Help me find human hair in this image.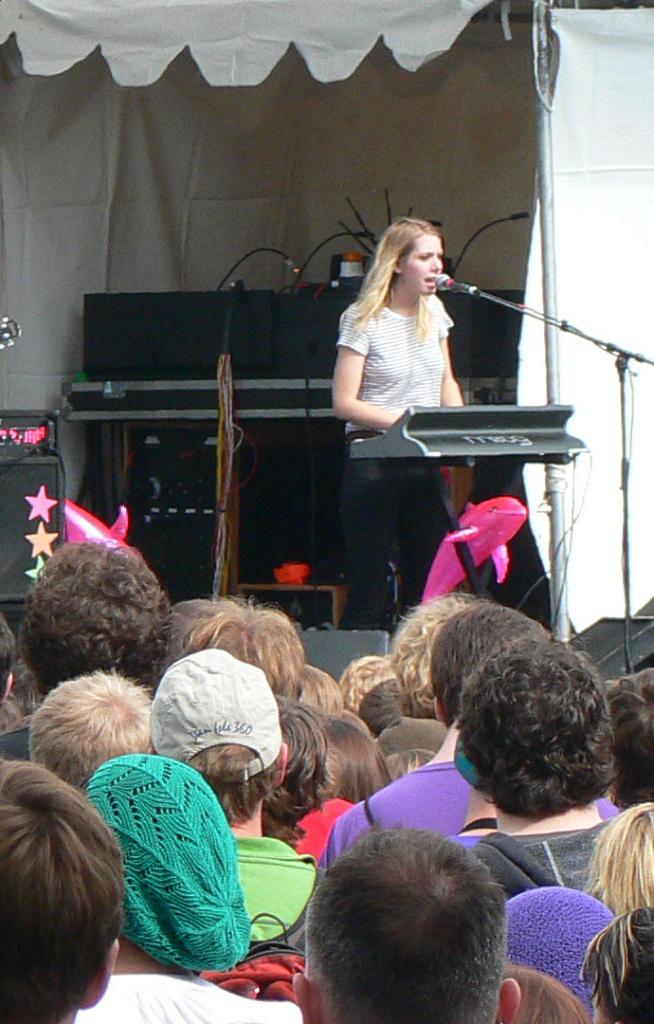
Found it: {"x1": 0, "y1": 763, "x2": 122, "y2": 1023}.
